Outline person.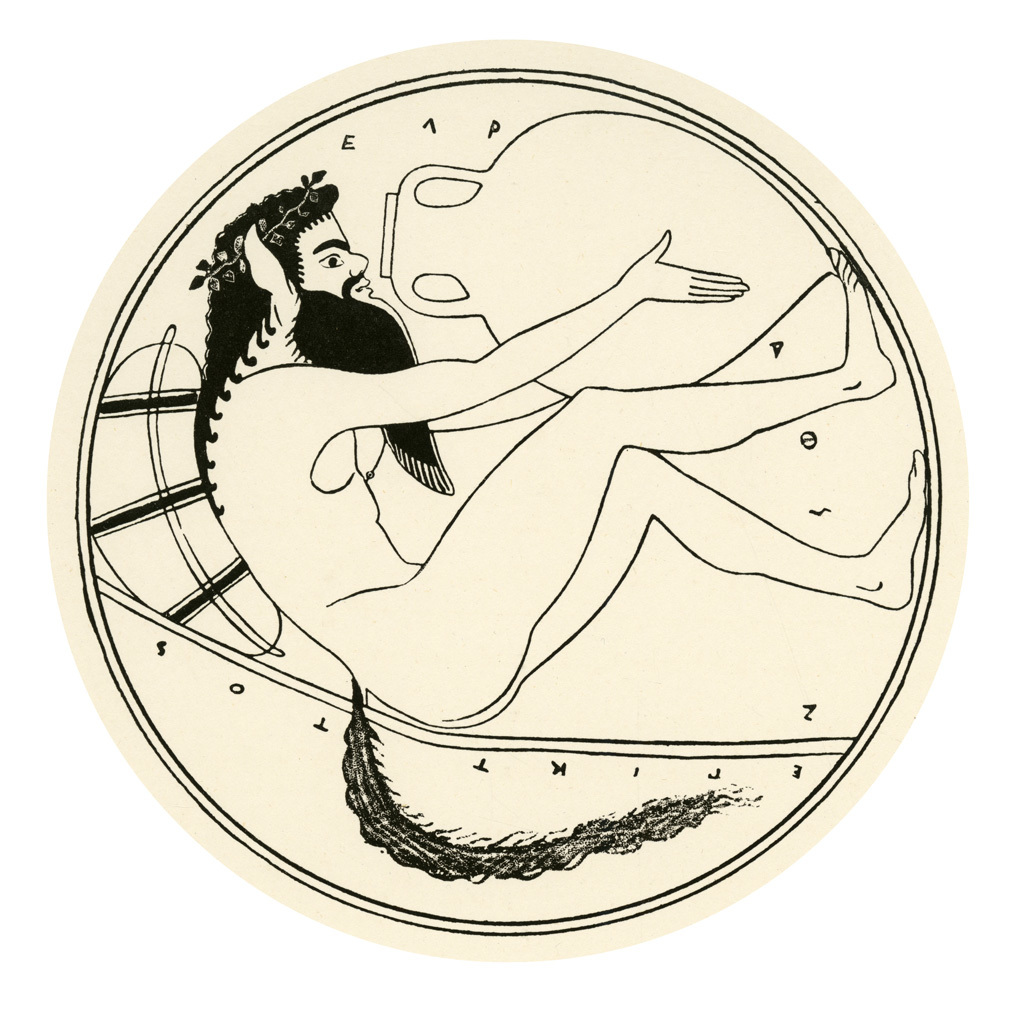
Outline: select_region(195, 179, 933, 730).
